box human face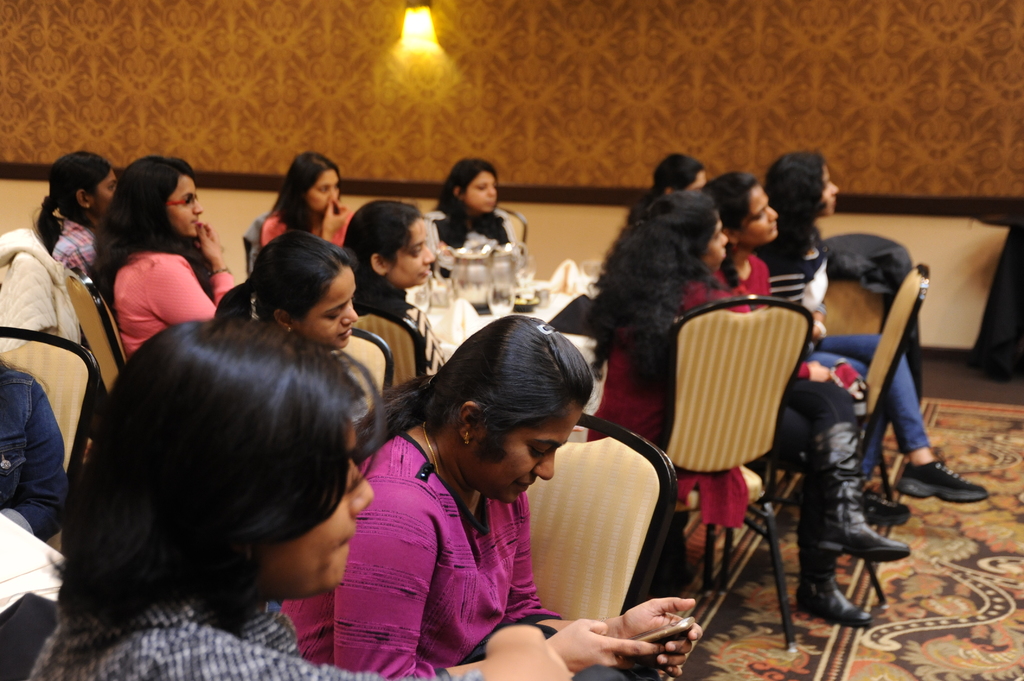
[left=815, top=163, right=845, bottom=214]
